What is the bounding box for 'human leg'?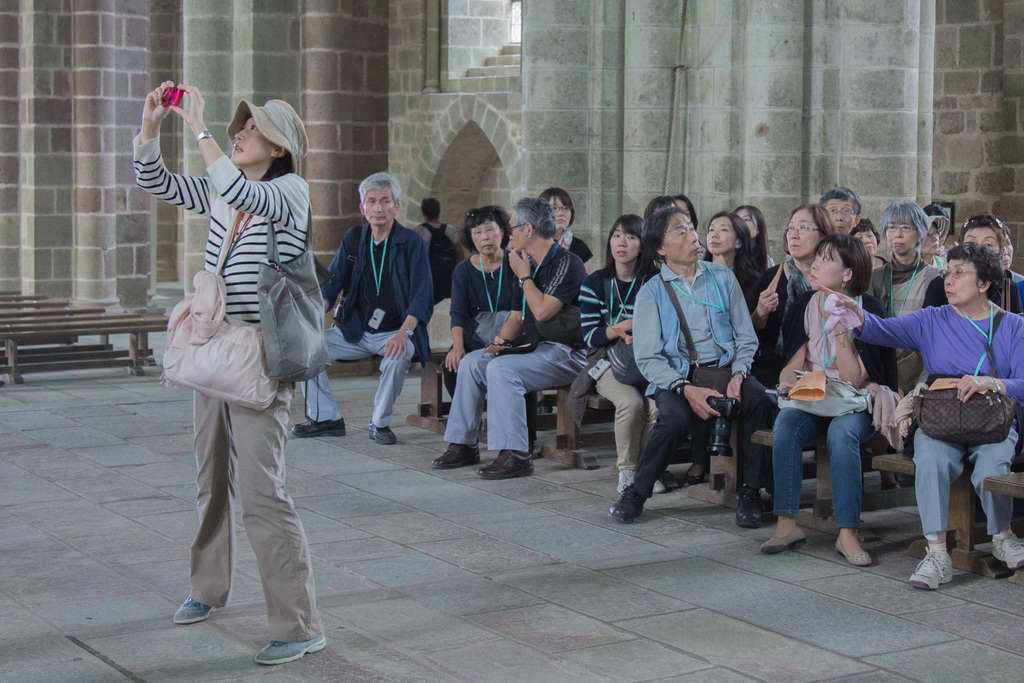
box(631, 378, 730, 533).
